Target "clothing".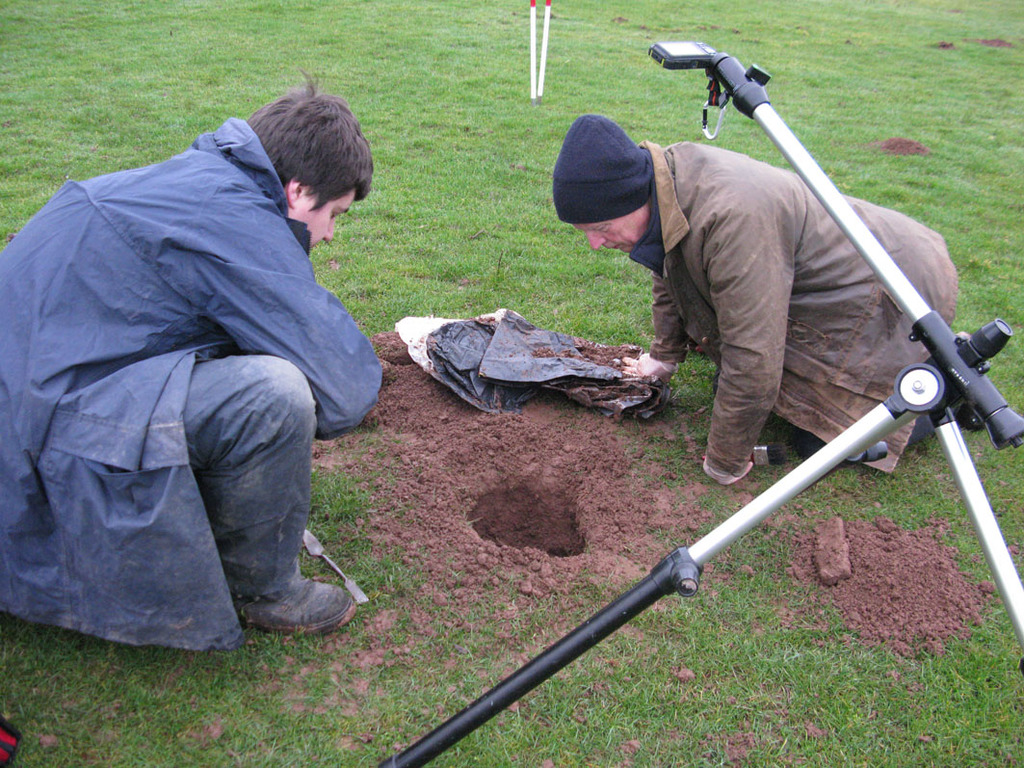
Target region: [0,116,378,650].
